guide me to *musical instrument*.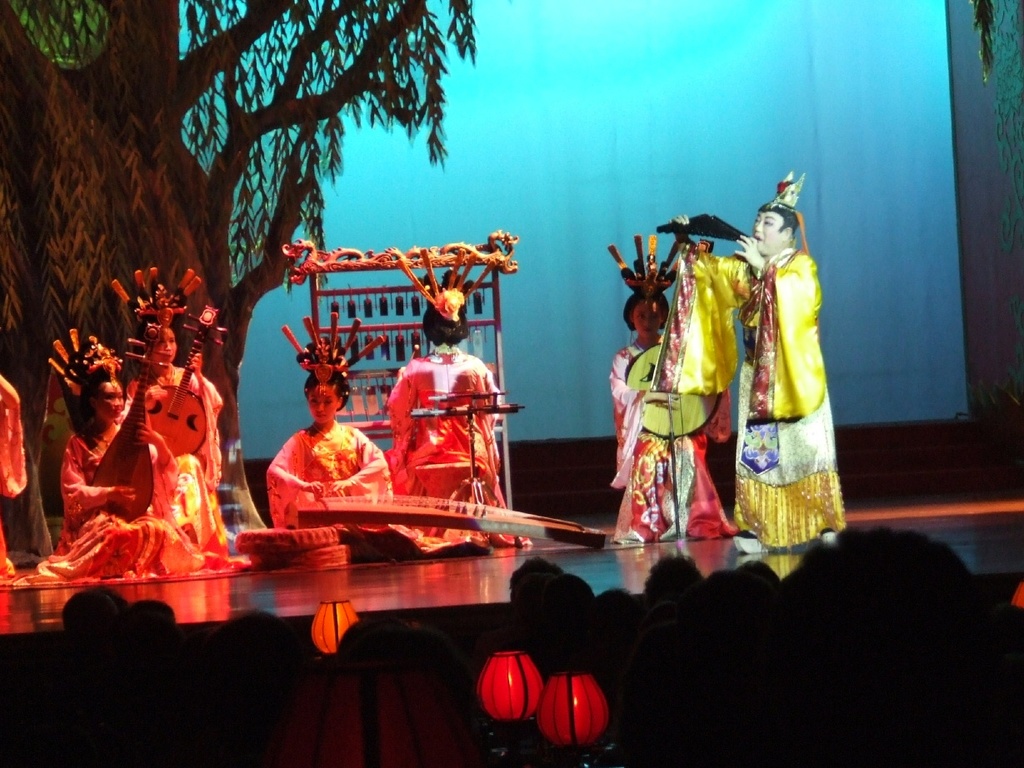
Guidance: region(273, 229, 518, 523).
